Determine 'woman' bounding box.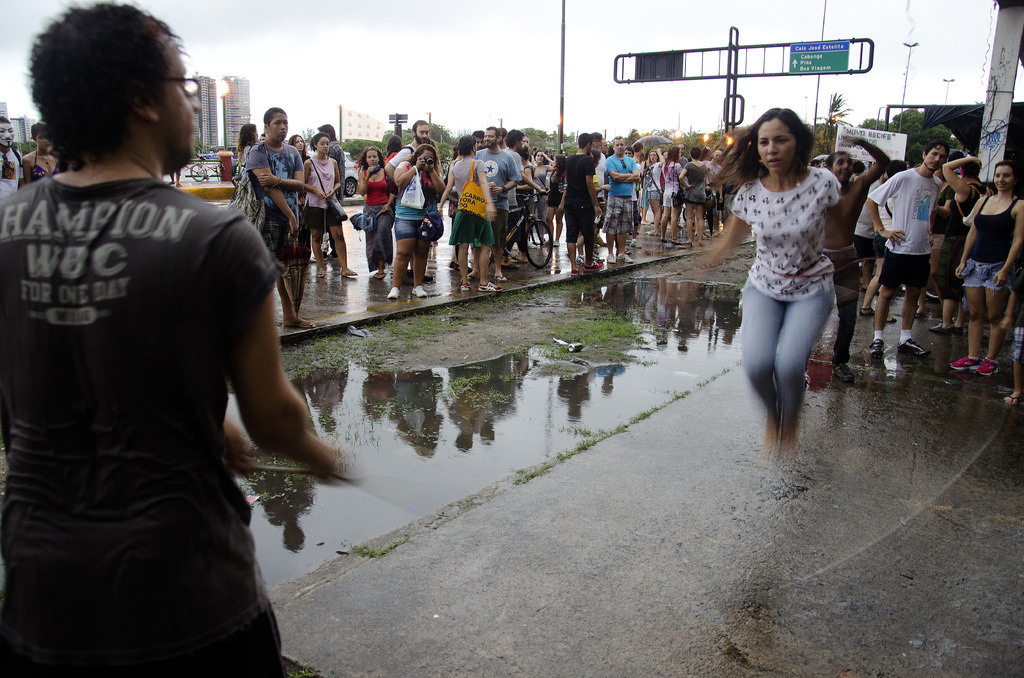
Determined: (436, 127, 500, 287).
